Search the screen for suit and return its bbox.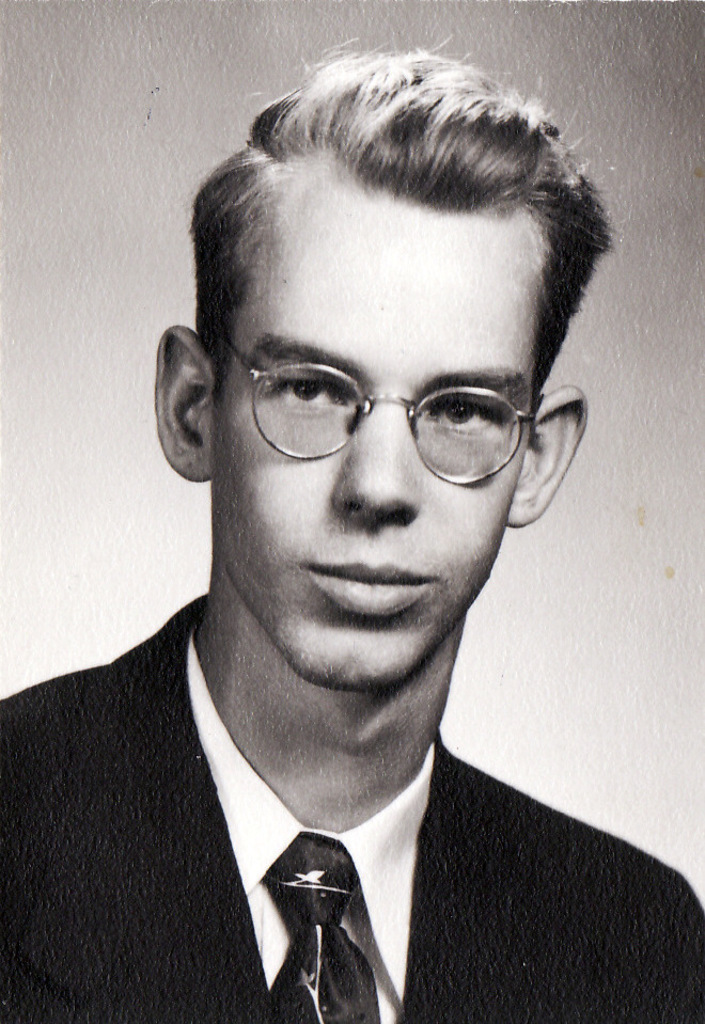
Found: rect(17, 650, 683, 1007).
